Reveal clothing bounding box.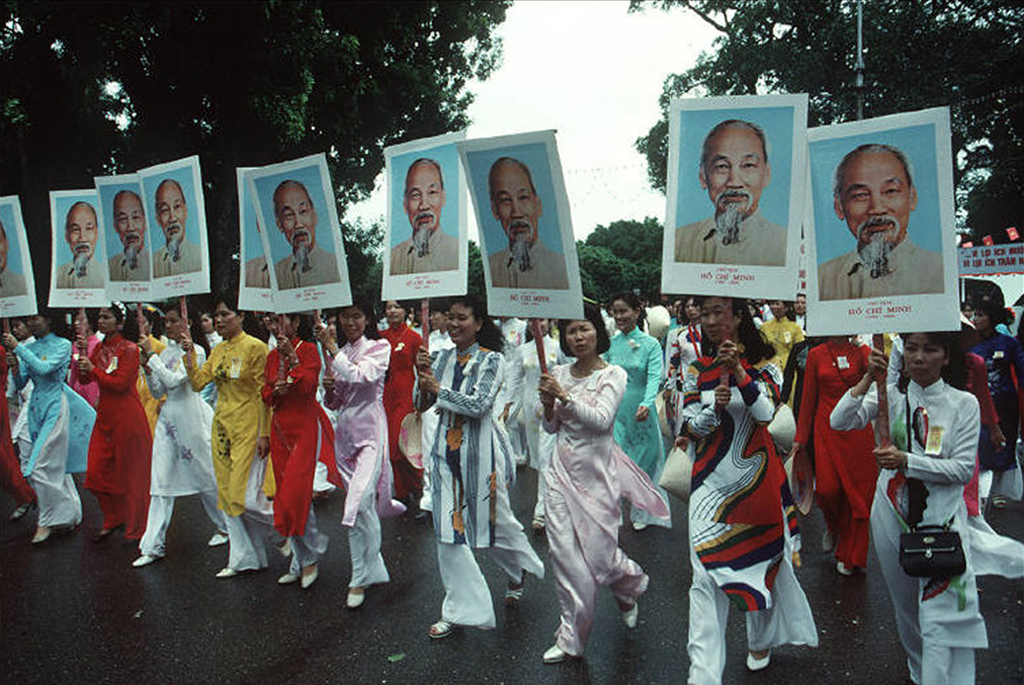
Revealed: 947:353:1023:579.
